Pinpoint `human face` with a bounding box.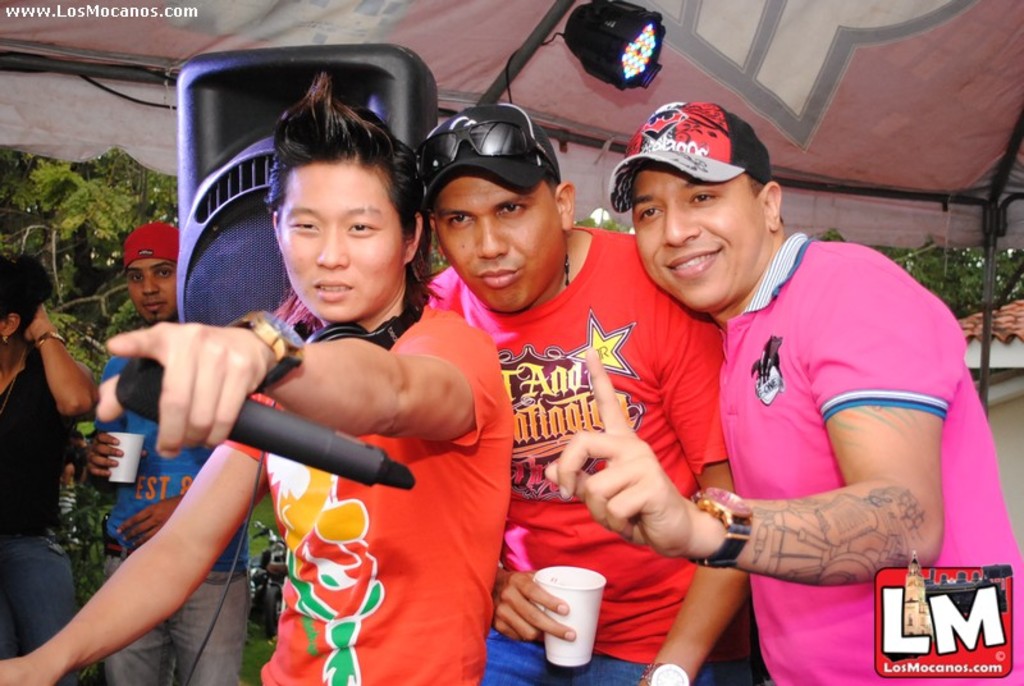
<region>436, 172, 559, 312</region>.
